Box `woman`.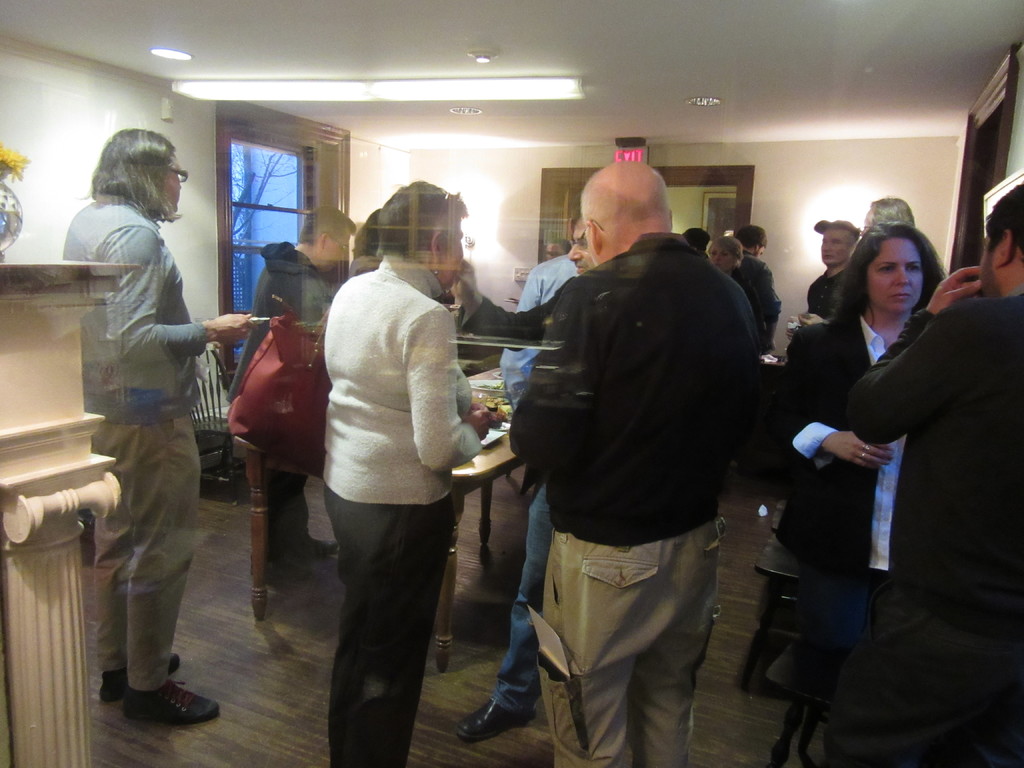
316 181 495 767.
